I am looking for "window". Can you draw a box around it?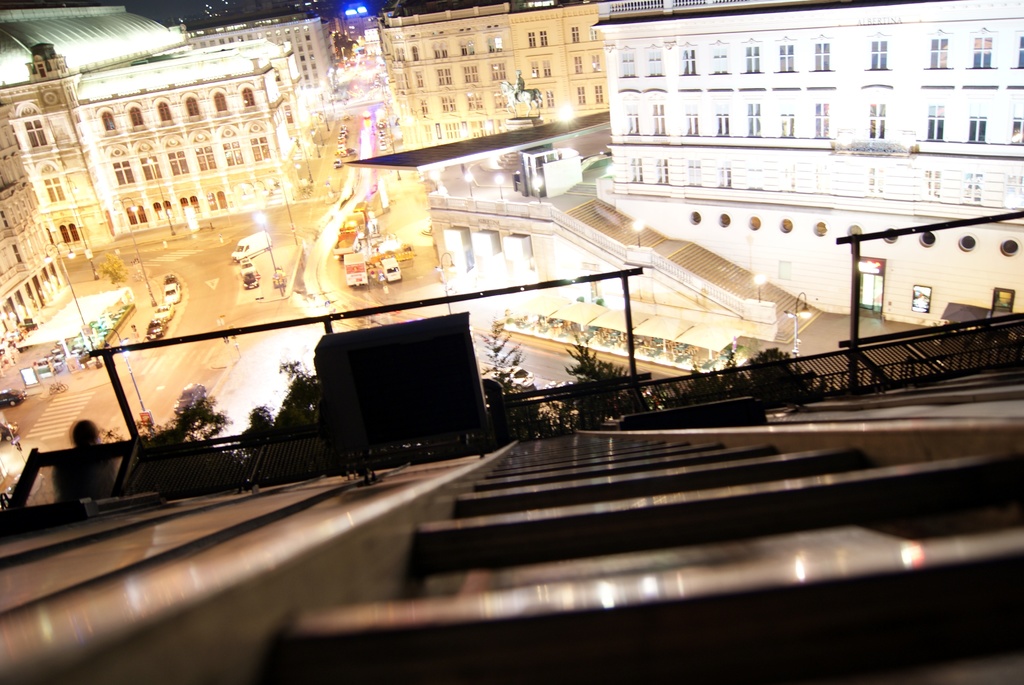
Sure, the bounding box is 463, 63, 479, 81.
